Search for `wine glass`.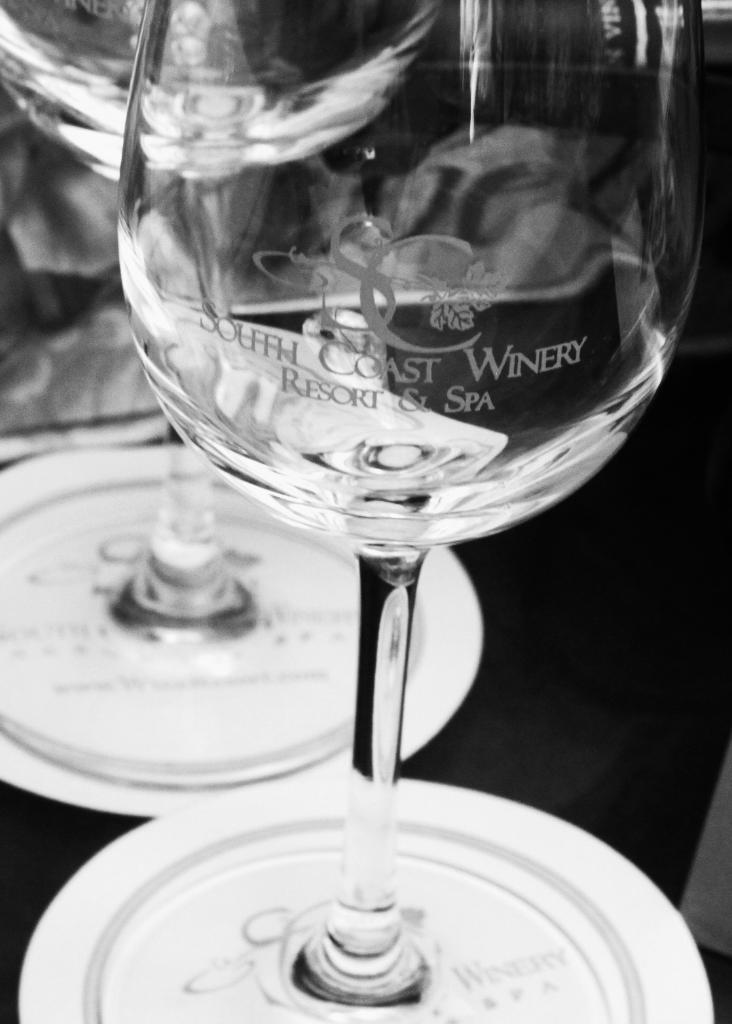
Found at left=0, top=0, right=441, bottom=776.
